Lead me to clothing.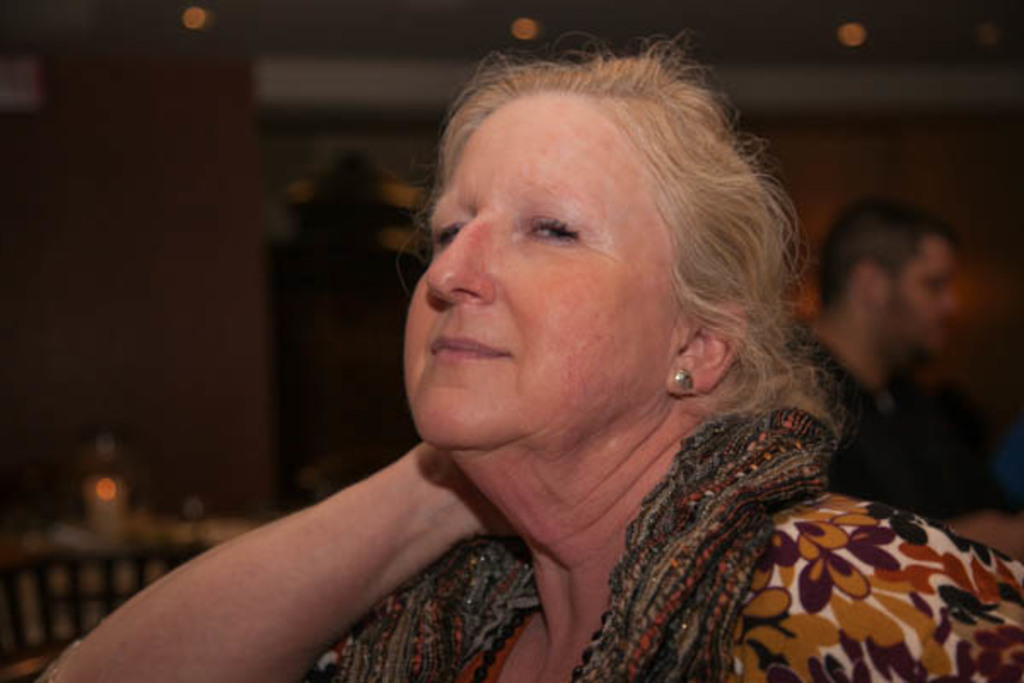
Lead to x1=800, y1=331, x2=1007, y2=536.
